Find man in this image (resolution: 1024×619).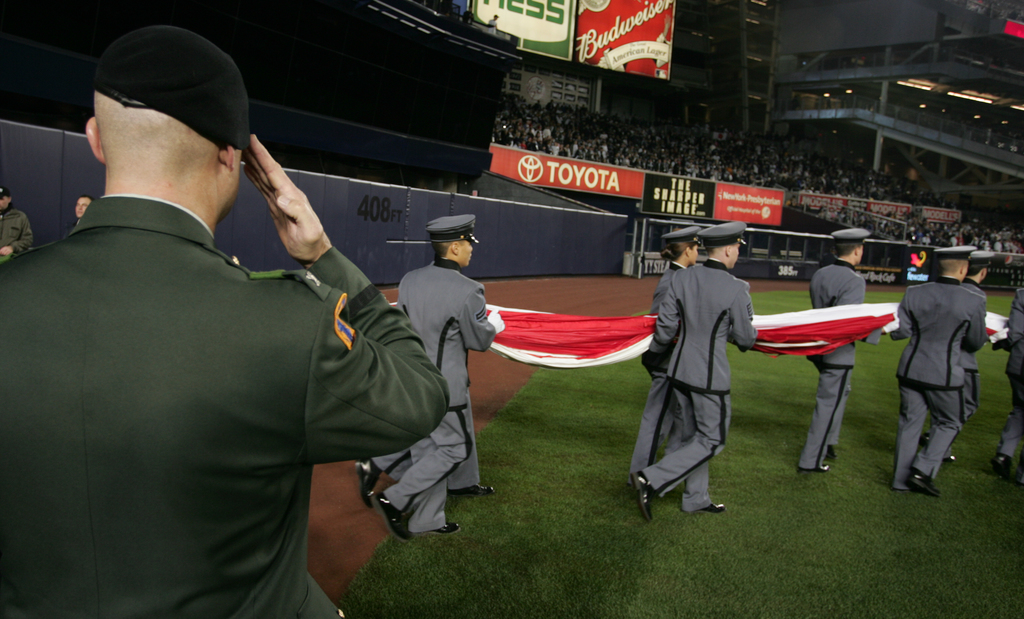
<bbox>366, 213, 507, 544</bbox>.
